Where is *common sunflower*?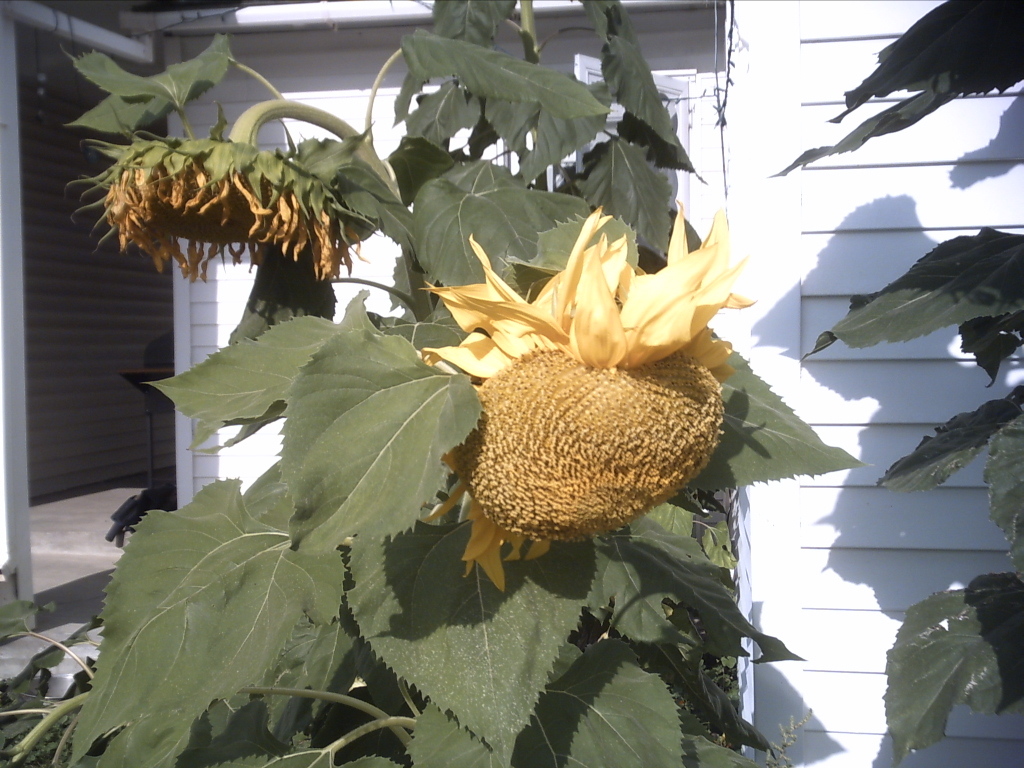
crop(413, 202, 760, 588).
